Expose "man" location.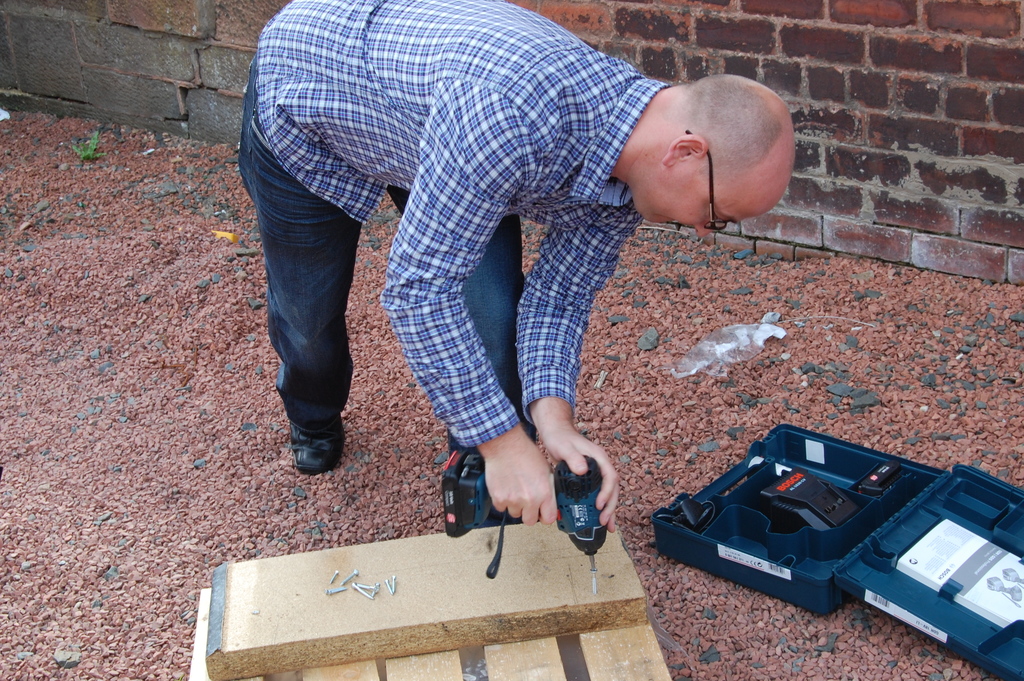
Exposed at Rect(202, 0, 865, 543).
